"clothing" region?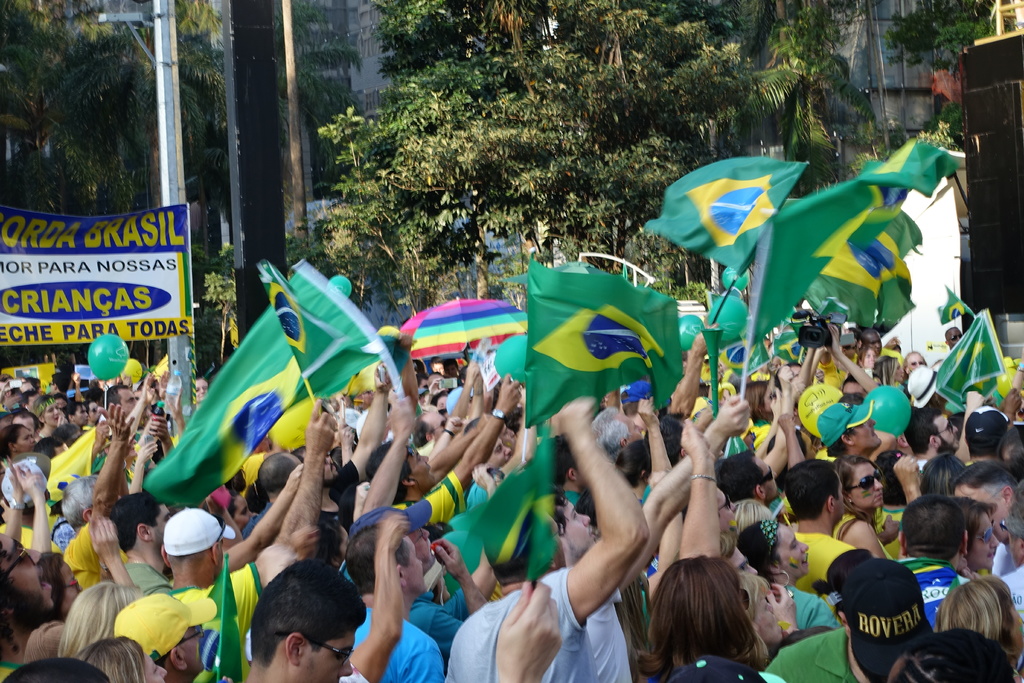
bbox=[761, 626, 862, 682]
